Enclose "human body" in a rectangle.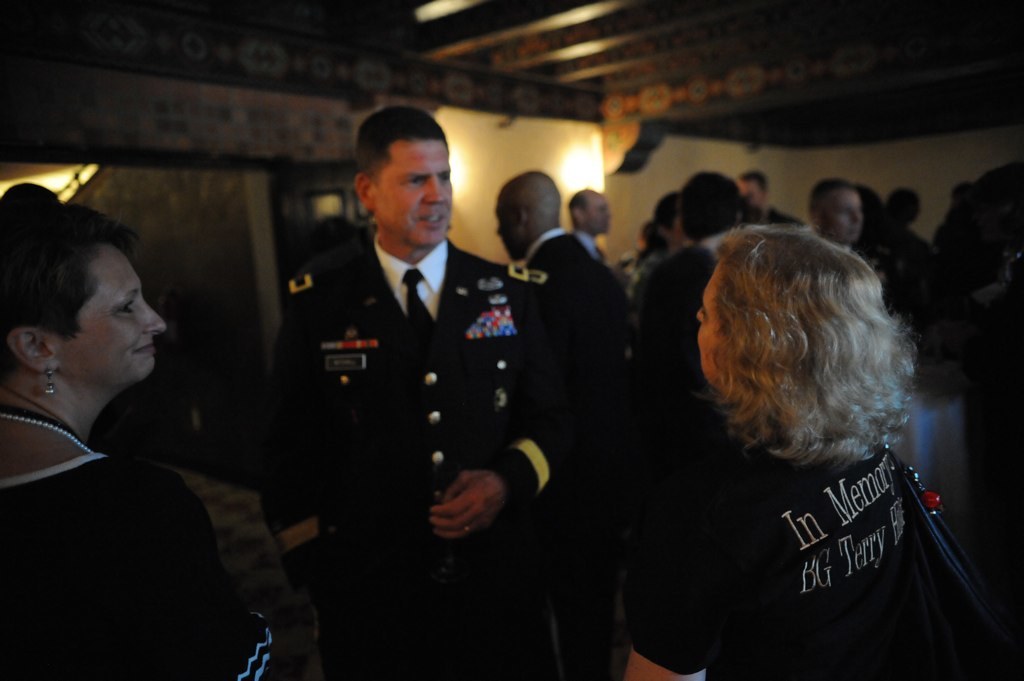
<bbox>490, 176, 635, 604</bbox>.
